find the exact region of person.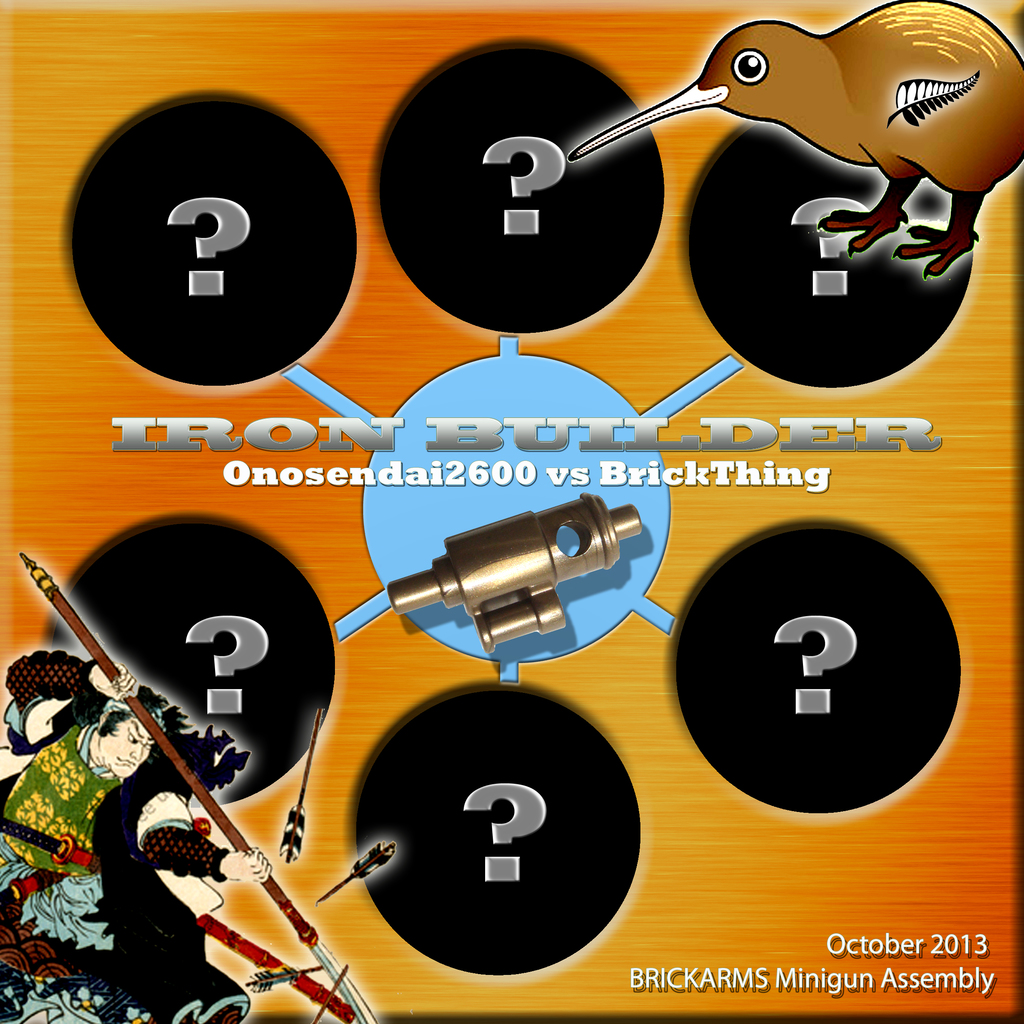
Exact region: [0,645,271,1023].
